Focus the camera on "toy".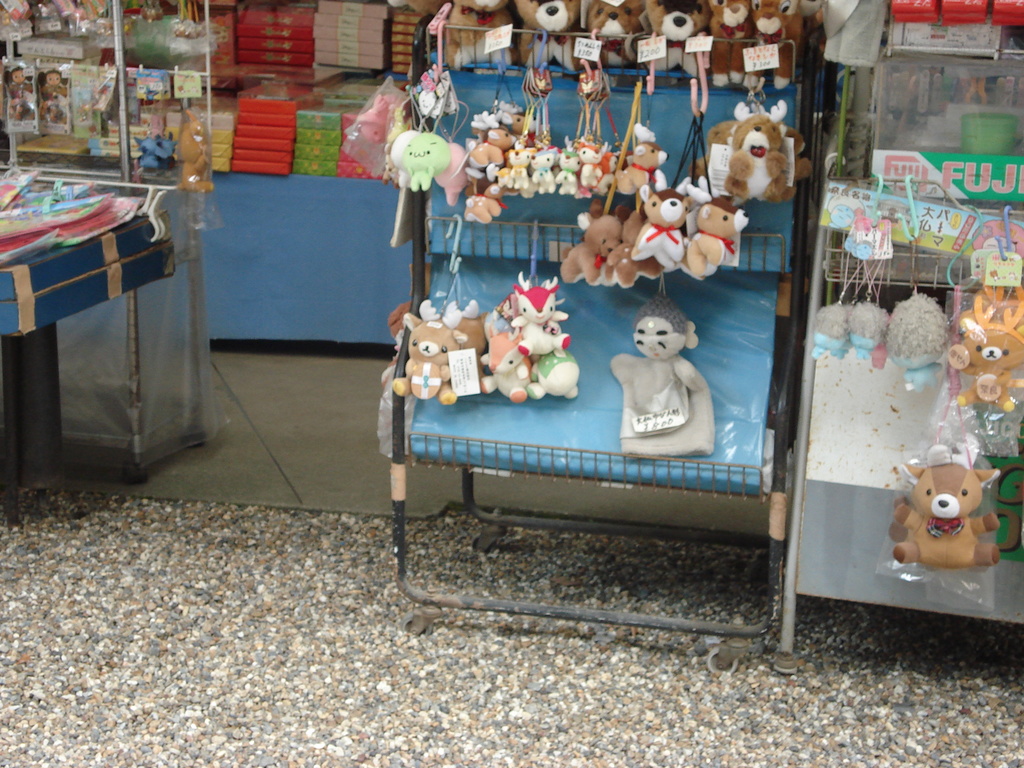
Focus region: locate(748, 0, 822, 90).
